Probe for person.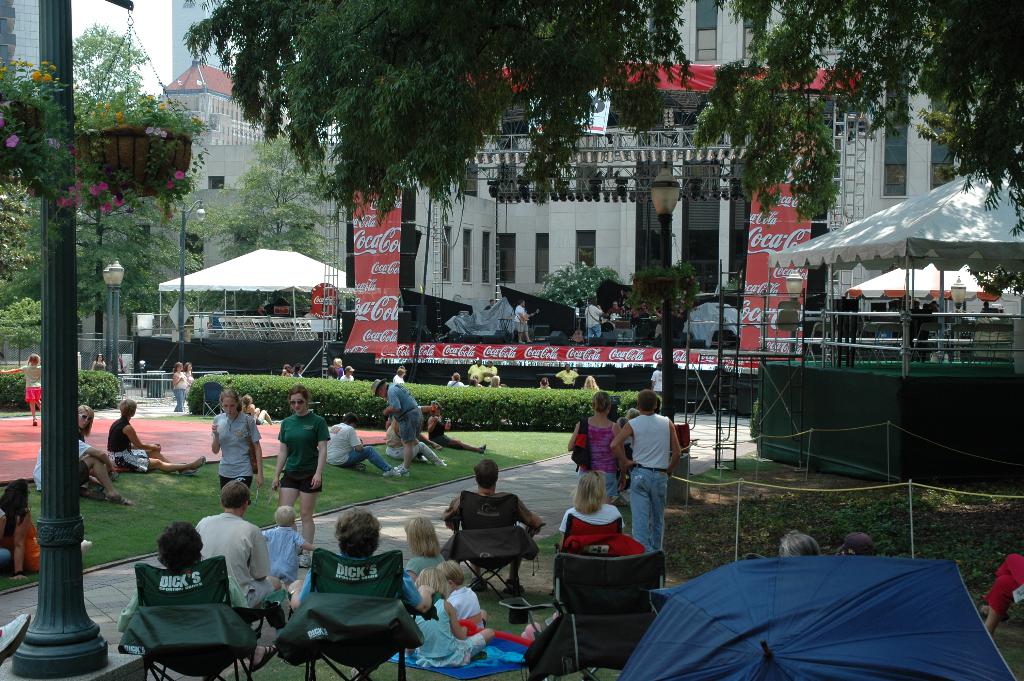
Probe result: 481:297:499:308.
